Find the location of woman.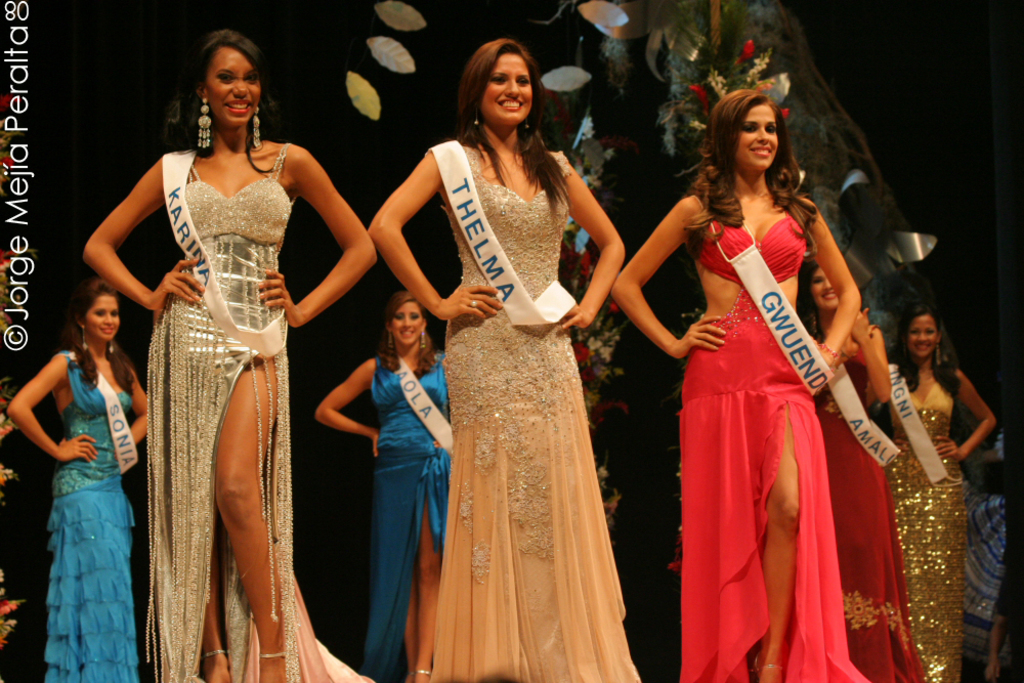
Location: pyautogui.locateOnScreen(313, 291, 451, 682).
